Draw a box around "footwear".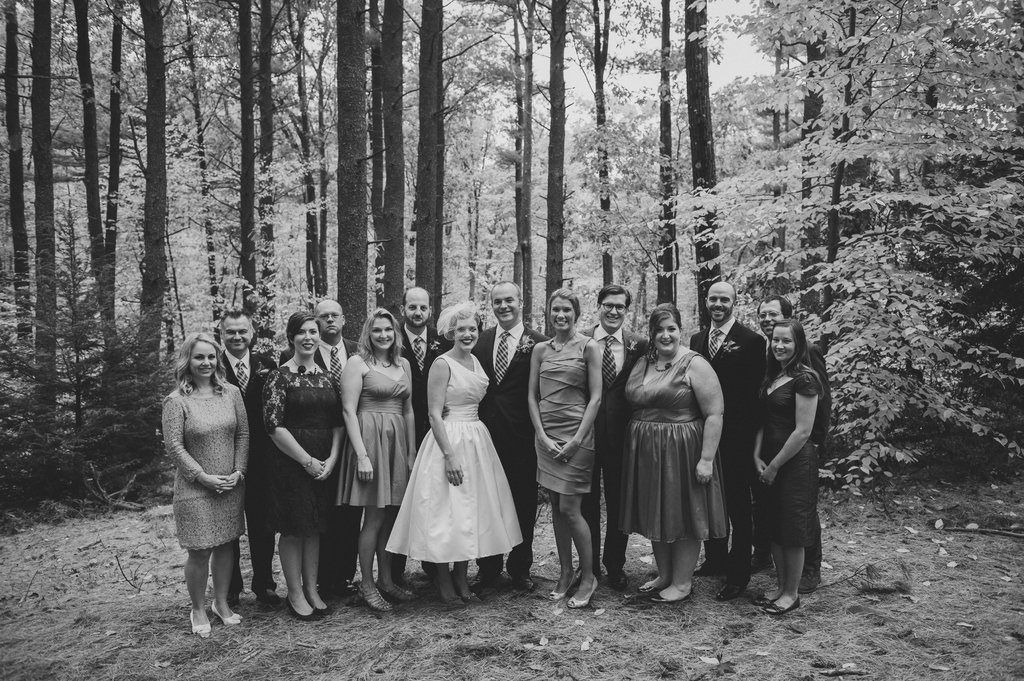
(x1=760, y1=597, x2=804, y2=615).
